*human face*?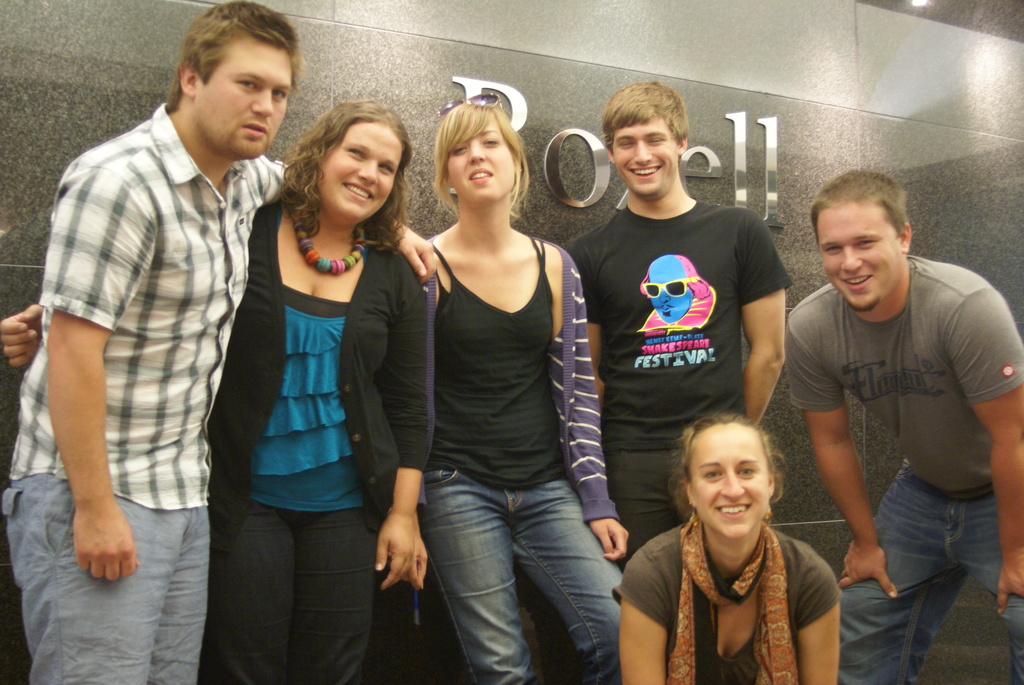
select_region(192, 33, 292, 159)
